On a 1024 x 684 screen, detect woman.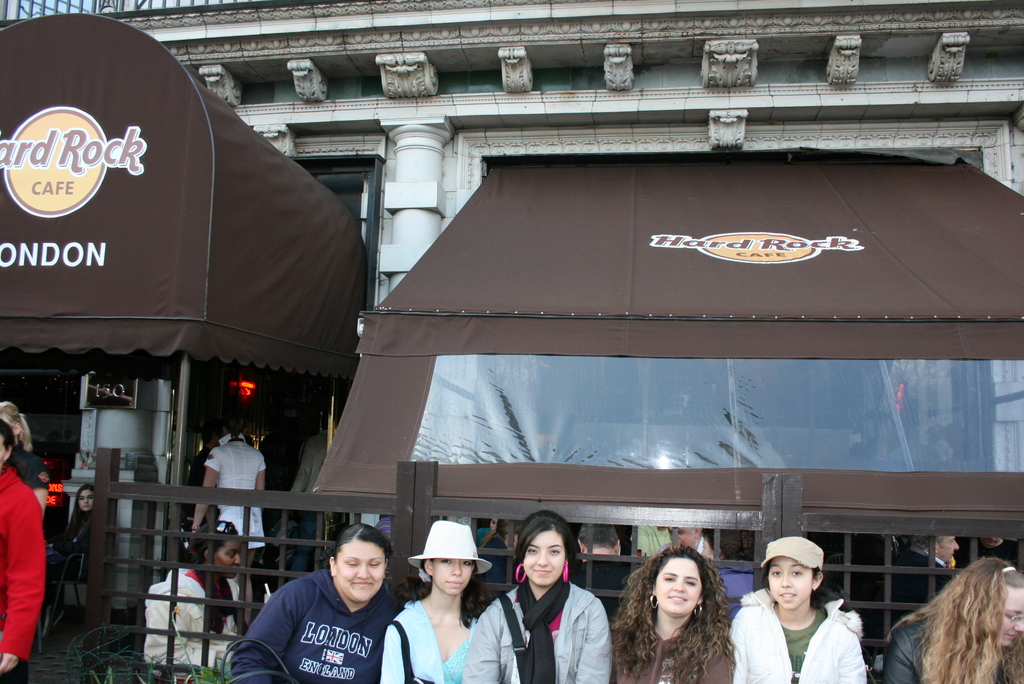
Rect(222, 523, 411, 683).
